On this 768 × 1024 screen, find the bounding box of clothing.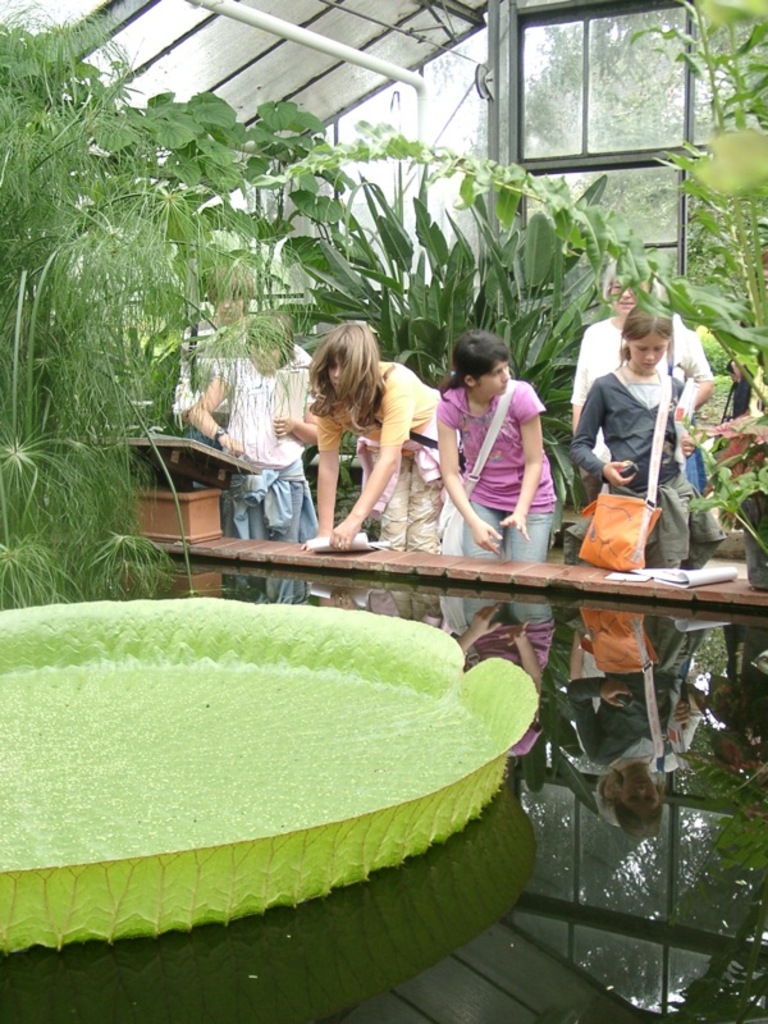
Bounding box: x1=227 y1=352 x2=321 y2=545.
